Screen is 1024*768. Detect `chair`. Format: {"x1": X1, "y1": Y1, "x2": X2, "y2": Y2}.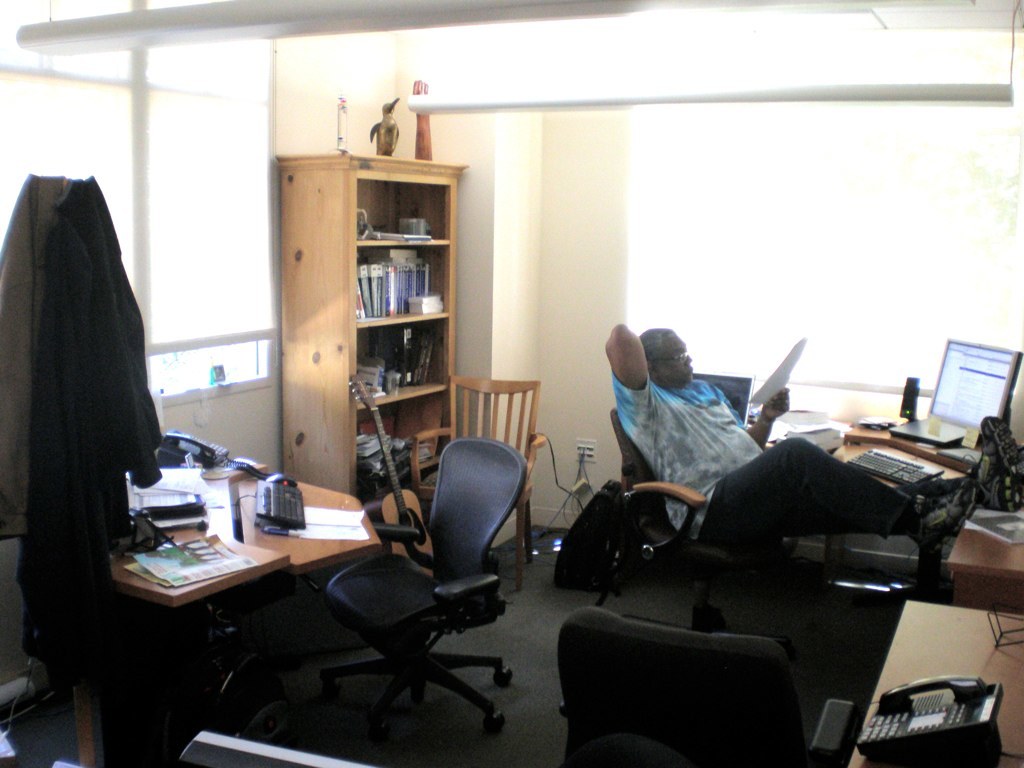
{"x1": 592, "y1": 405, "x2": 732, "y2": 602}.
